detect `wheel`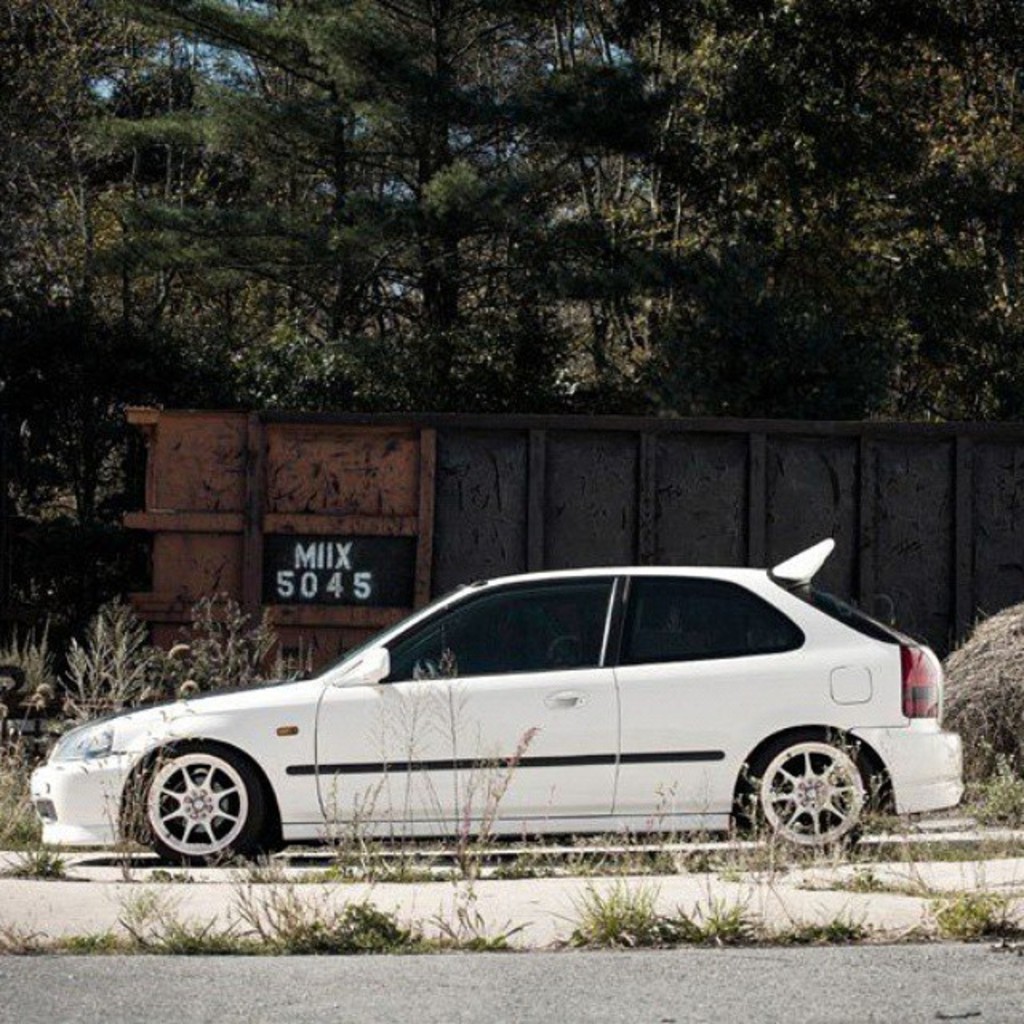
select_region(755, 733, 878, 866)
